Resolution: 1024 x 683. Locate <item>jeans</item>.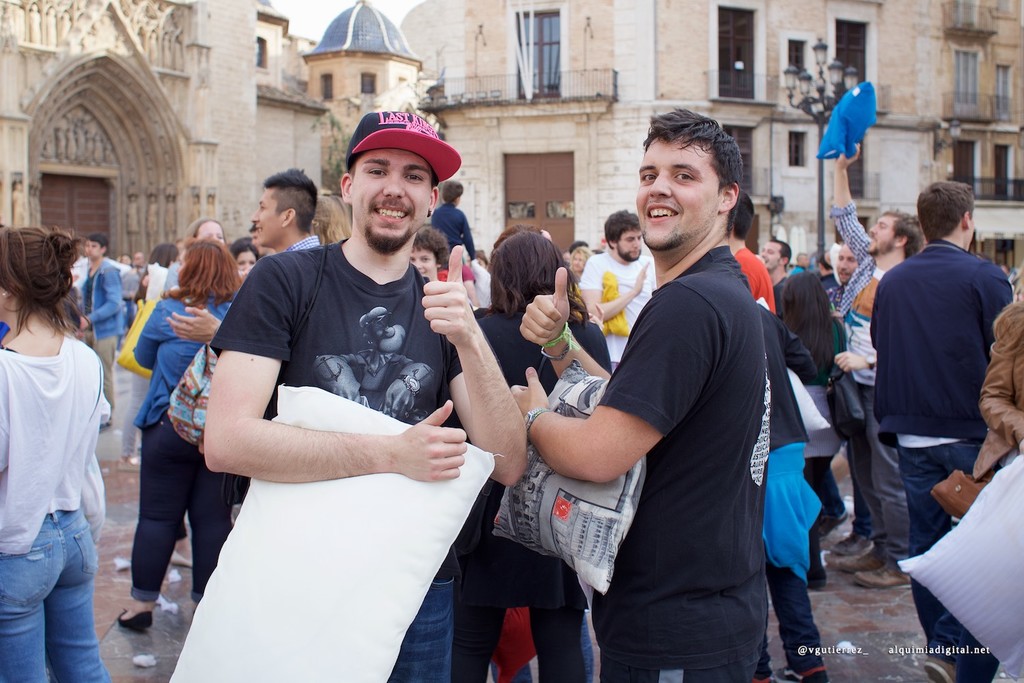
98 333 117 395.
